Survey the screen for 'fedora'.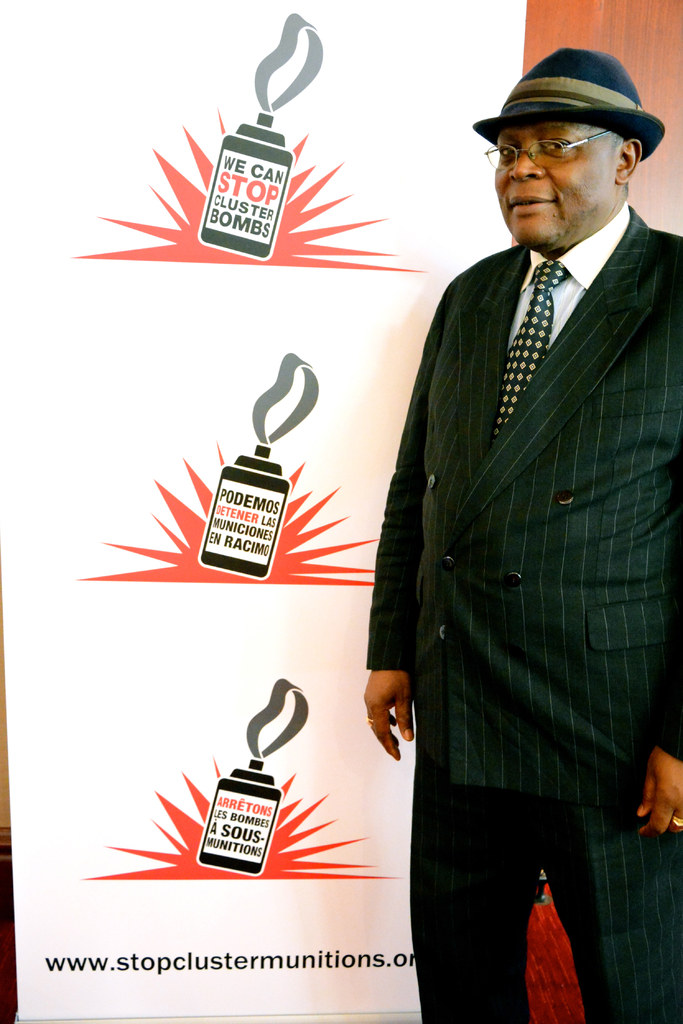
Survey found: (x1=463, y1=48, x2=671, y2=161).
